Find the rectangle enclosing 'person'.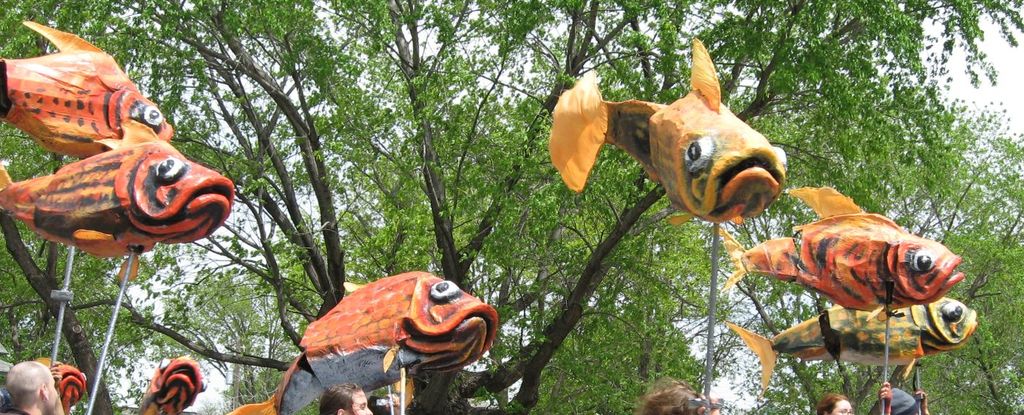
(320, 381, 377, 414).
